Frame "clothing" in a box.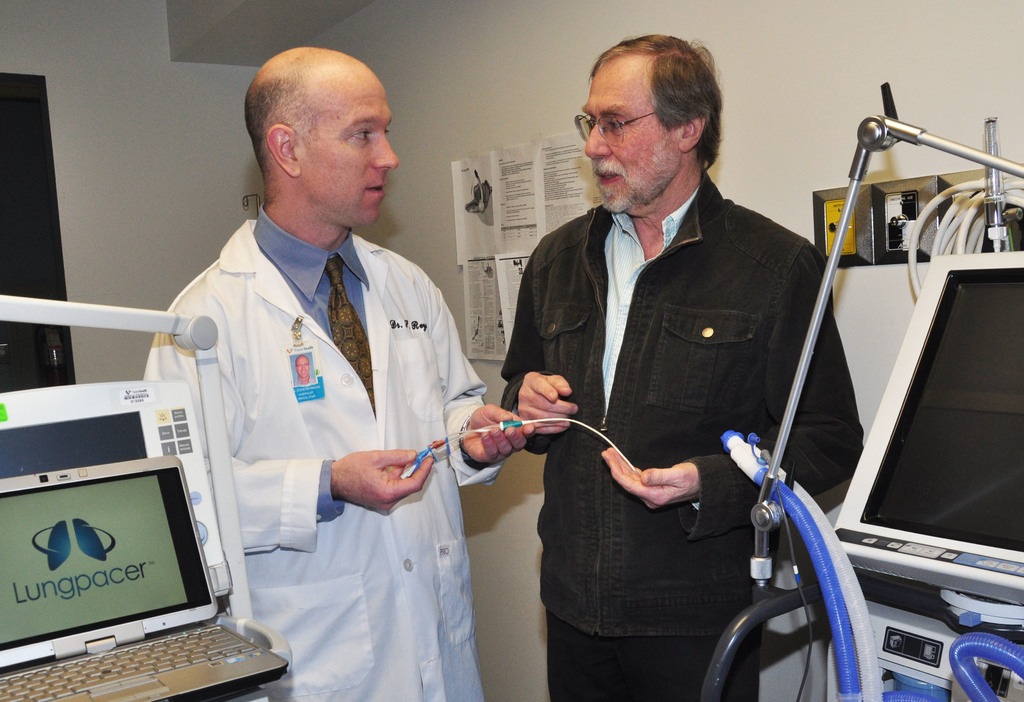
left=160, top=177, right=522, bottom=676.
